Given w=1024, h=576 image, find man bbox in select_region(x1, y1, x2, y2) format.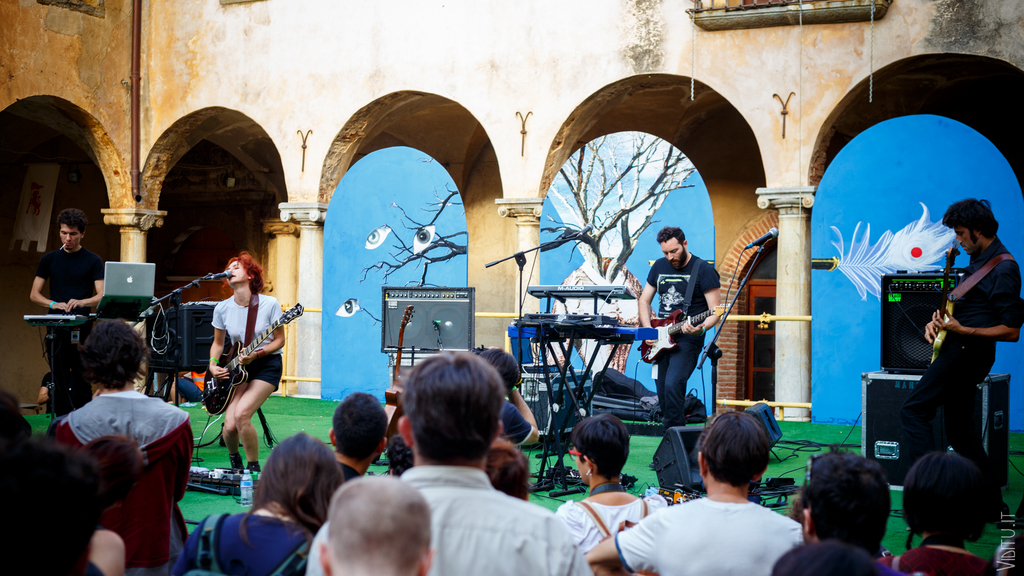
select_region(318, 474, 438, 575).
